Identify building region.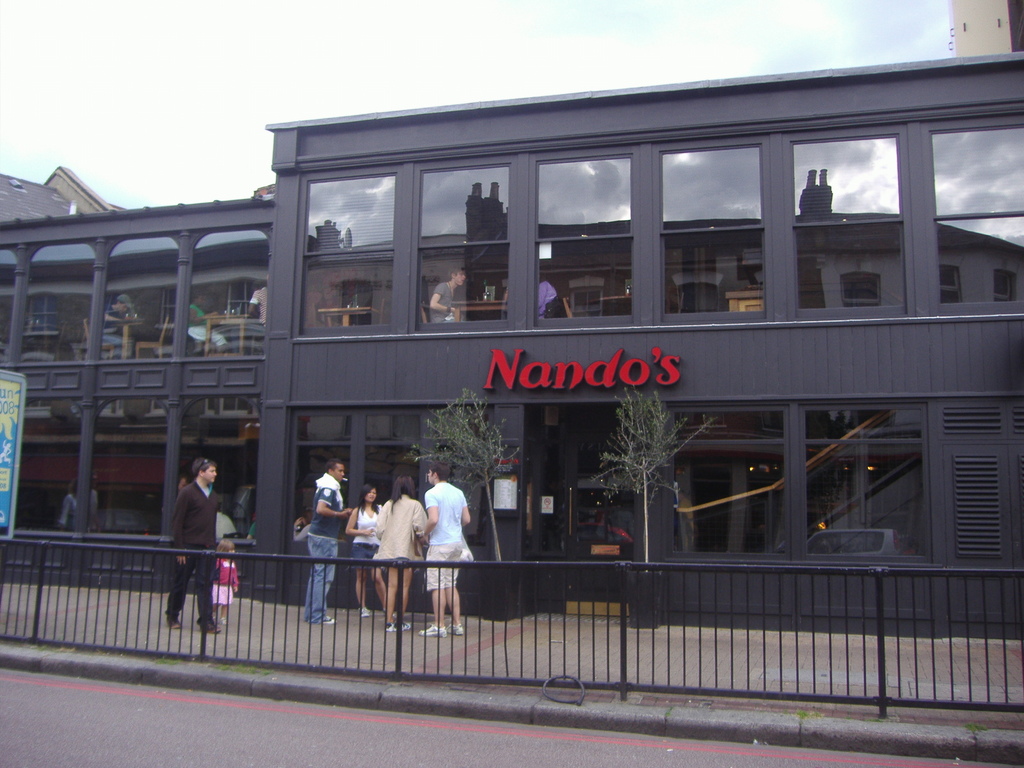
Region: box(266, 47, 1023, 637).
